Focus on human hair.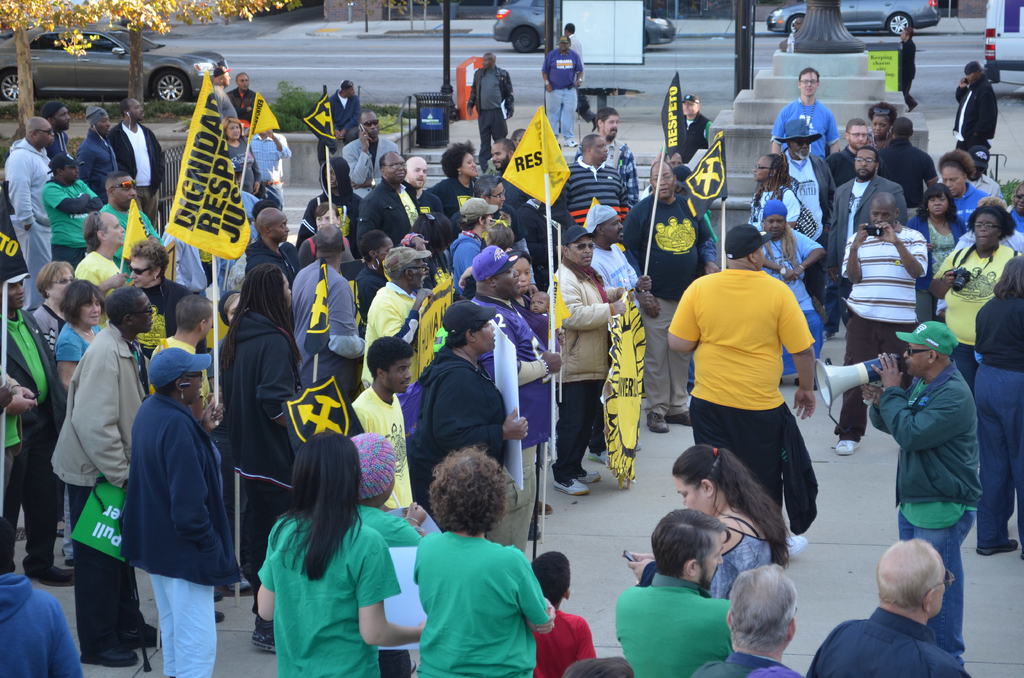
Focused at Rect(915, 186, 955, 223).
